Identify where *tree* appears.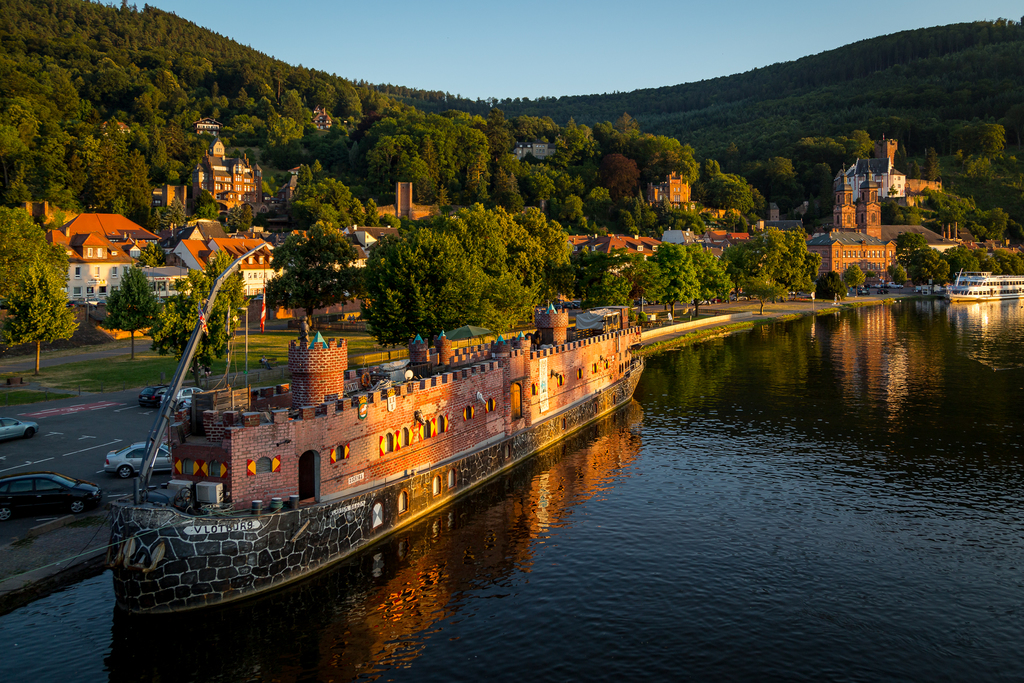
Appears at x1=420, y1=202, x2=540, y2=287.
